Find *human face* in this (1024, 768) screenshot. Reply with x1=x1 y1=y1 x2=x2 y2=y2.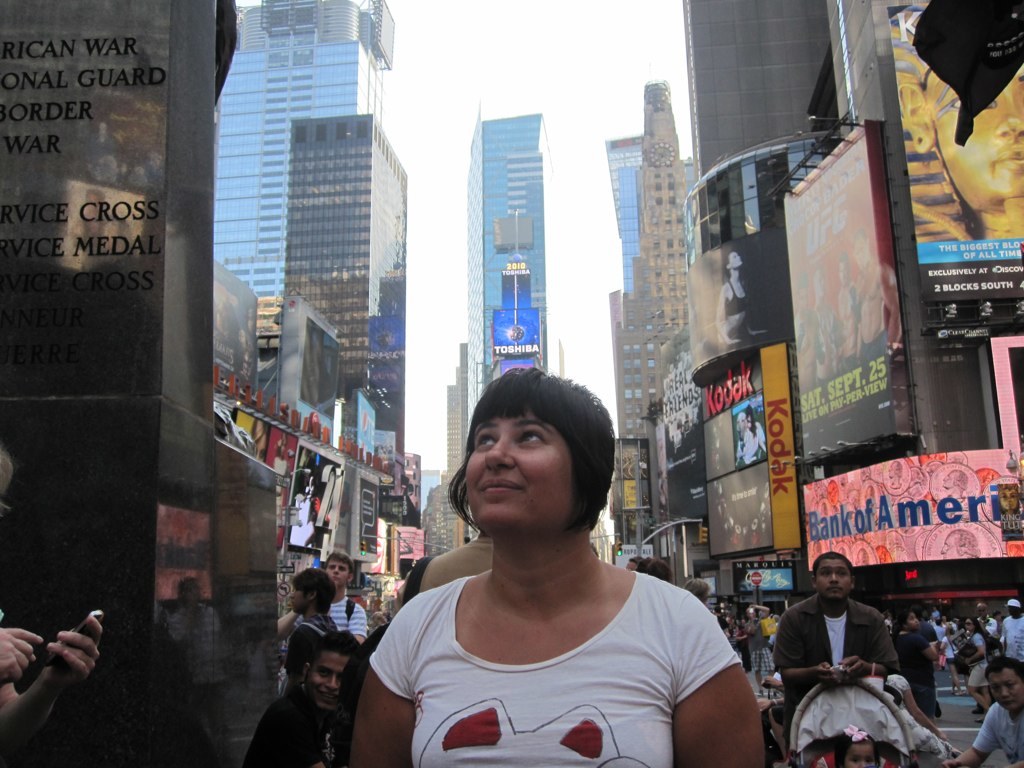
x1=329 y1=564 x2=350 y2=585.
